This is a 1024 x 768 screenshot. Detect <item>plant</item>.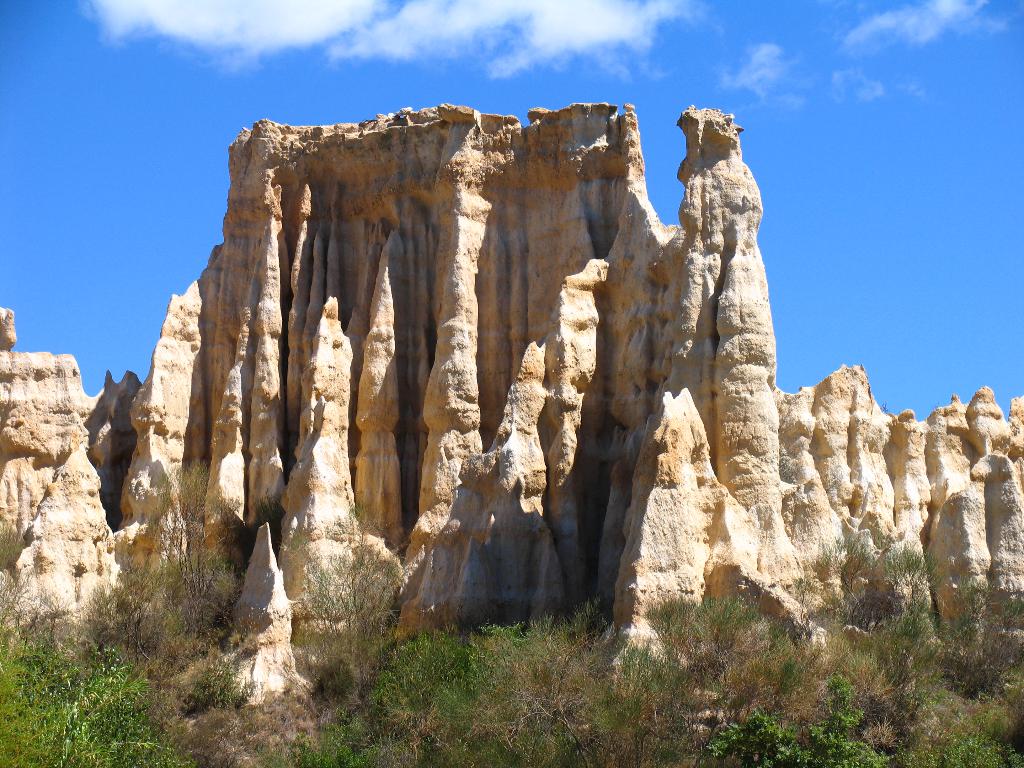
<region>266, 580, 694, 767</region>.
